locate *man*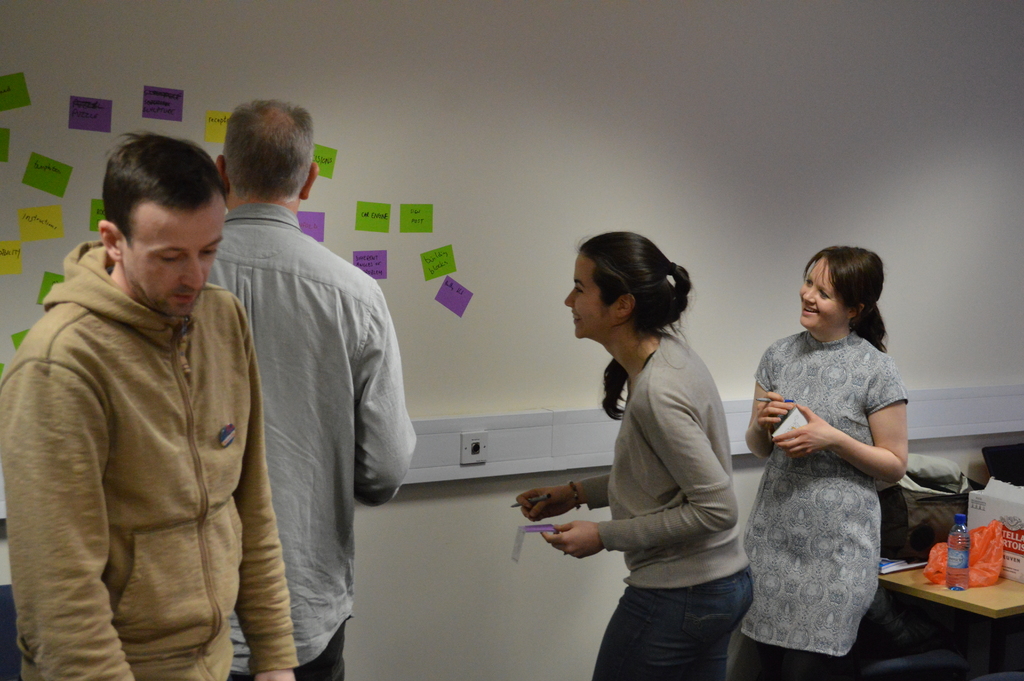
[x1=0, y1=134, x2=303, y2=680]
